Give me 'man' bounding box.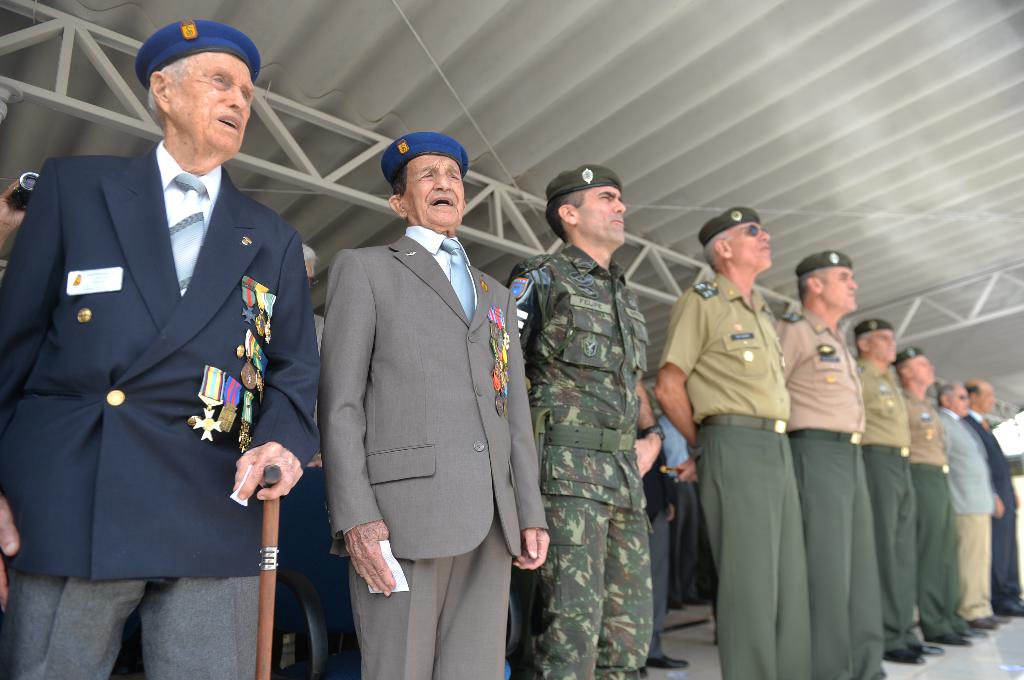
(x1=774, y1=249, x2=890, y2=679).
